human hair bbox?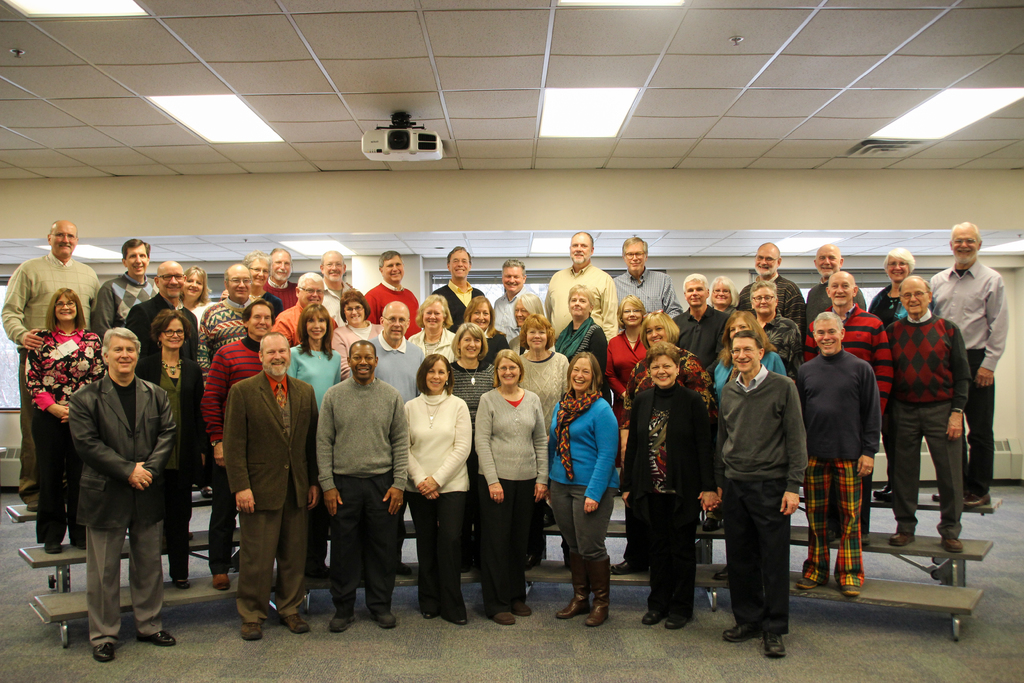
select_region(564, 351, 604, 399)
